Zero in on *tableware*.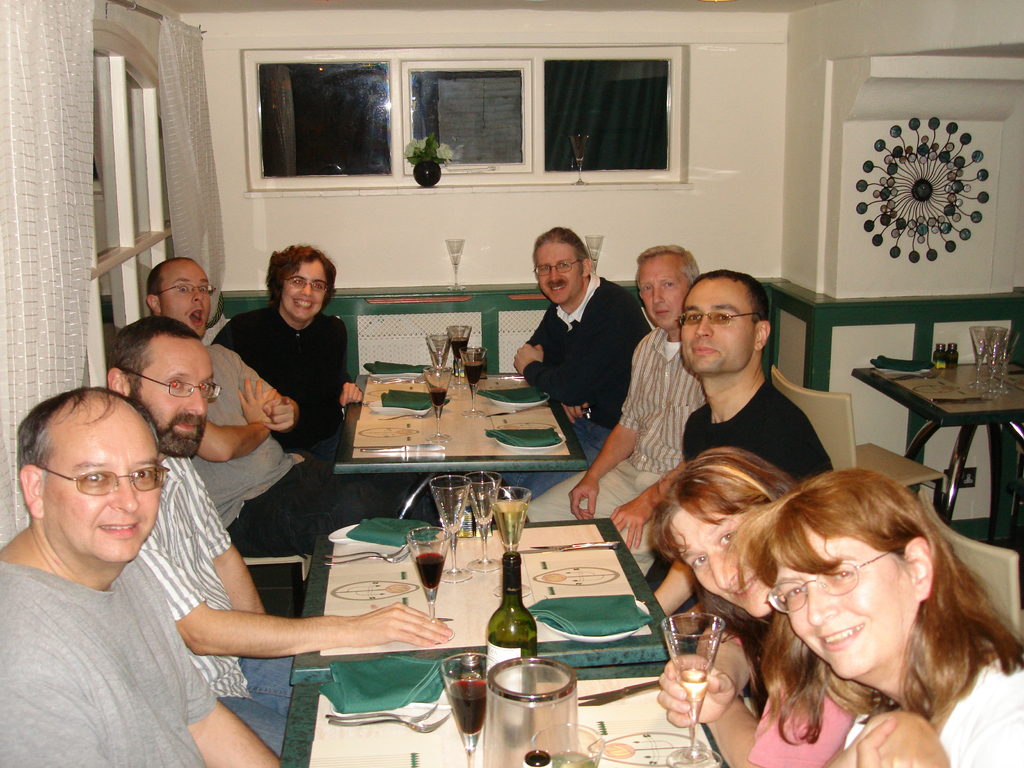
Zeroed in: <bbox>425, 364, 451, 443</bbox>.
